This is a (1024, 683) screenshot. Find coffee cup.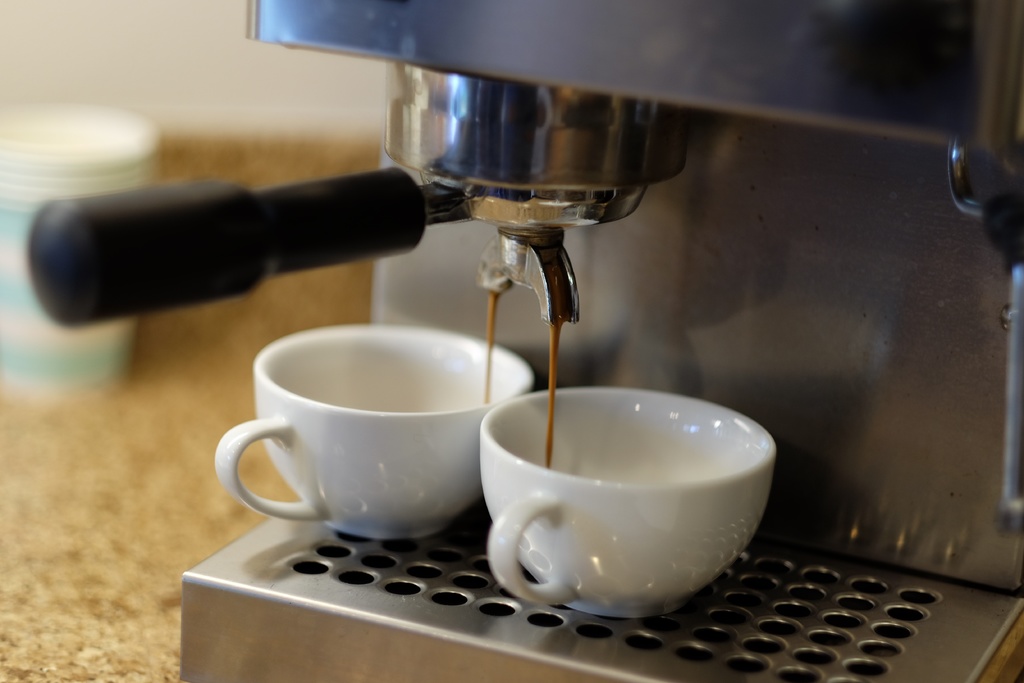
Bounding box: <region>216, 317, 532, 547</region>.
